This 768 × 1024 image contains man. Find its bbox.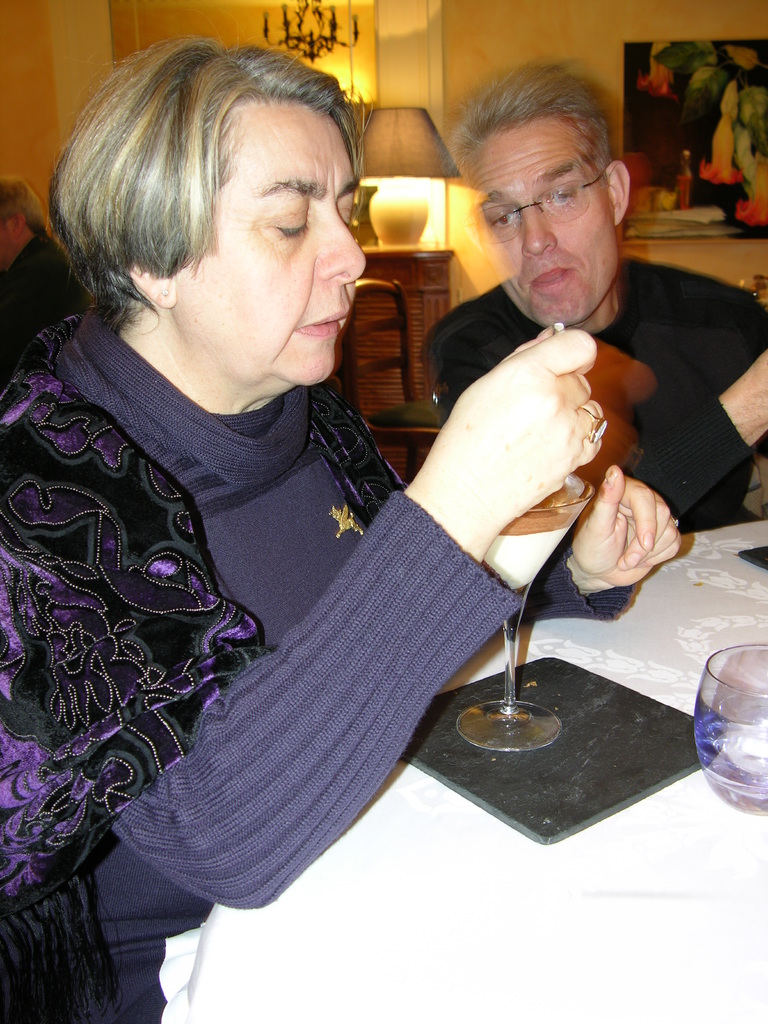
(0,168,100,397).
